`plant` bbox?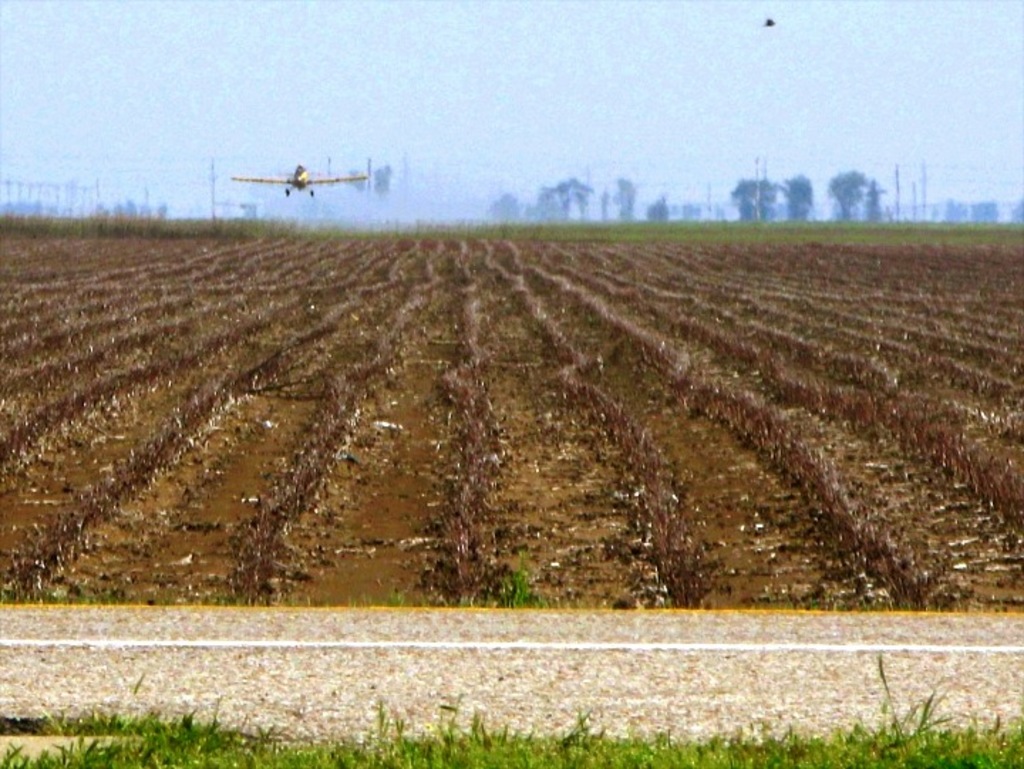
<bbox>3, 671, 1023, 768</bbox>
